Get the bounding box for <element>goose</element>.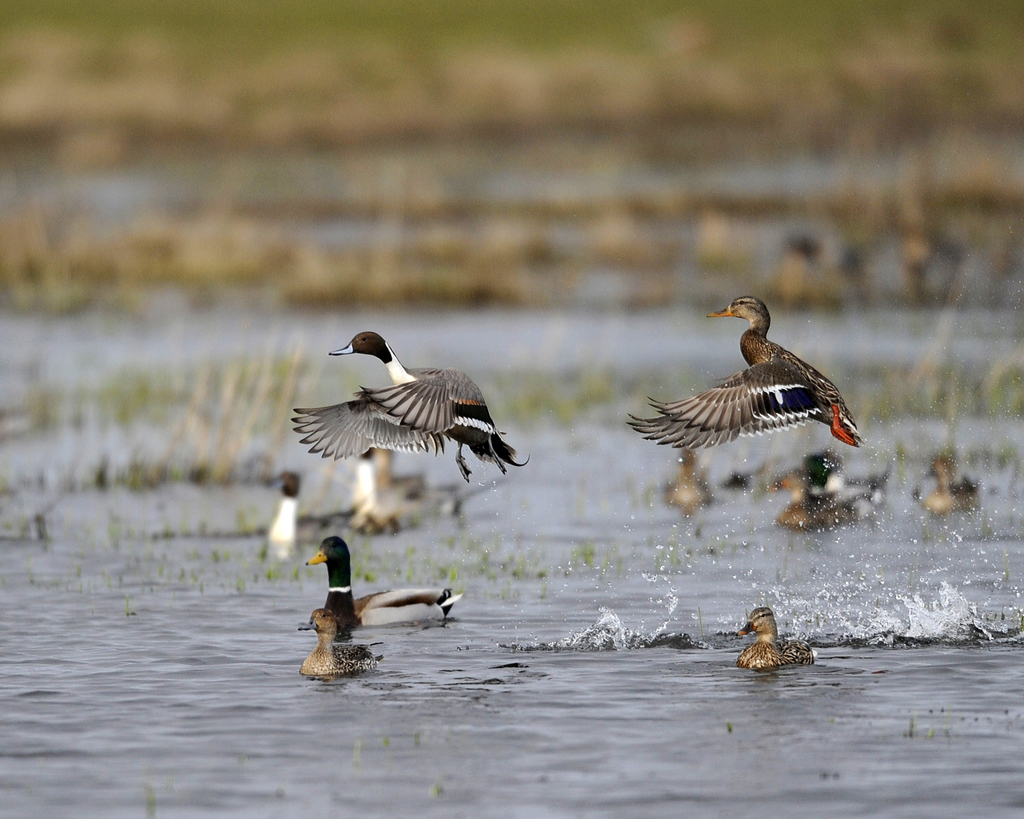
bbox(638, 299, 855, 452).
